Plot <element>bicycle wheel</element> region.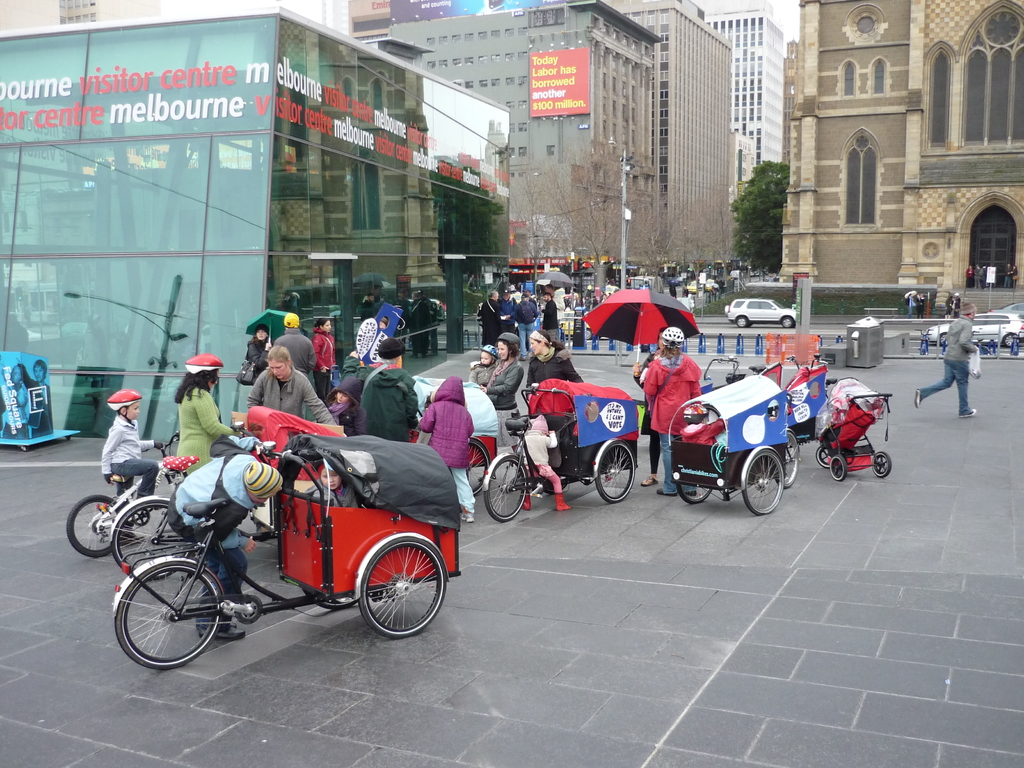
Plotted at Rect(545, 477, 563, 497).
